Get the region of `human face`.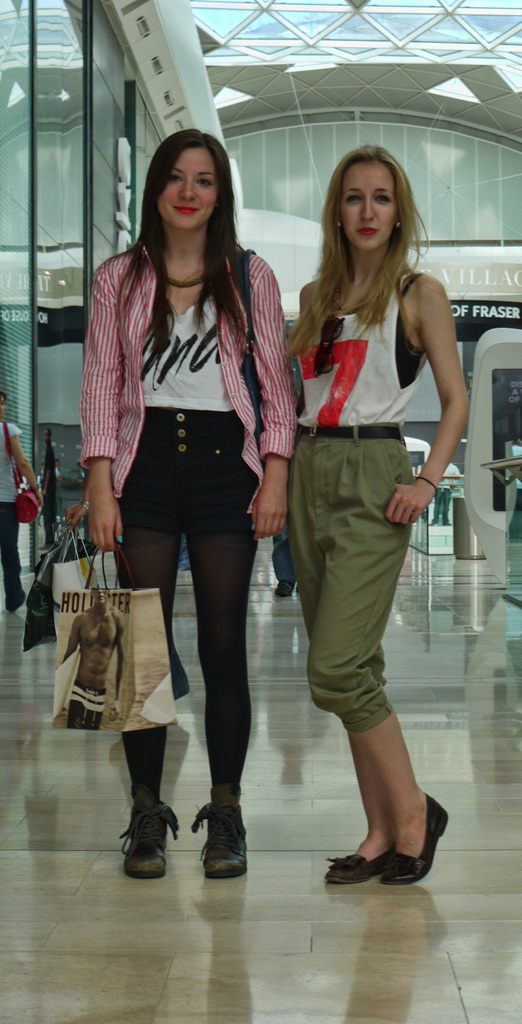
(left=90, top=586, right=109, bottom=605).
